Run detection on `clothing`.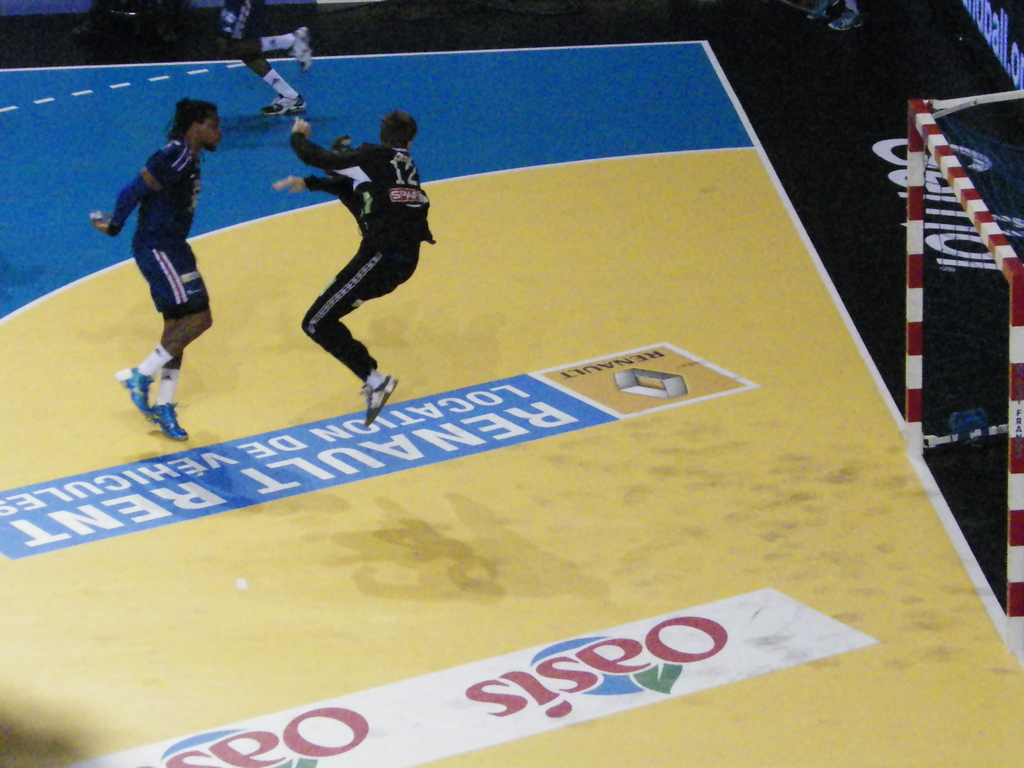
Result: (left=101, top=101, right=212, bottom=355).
